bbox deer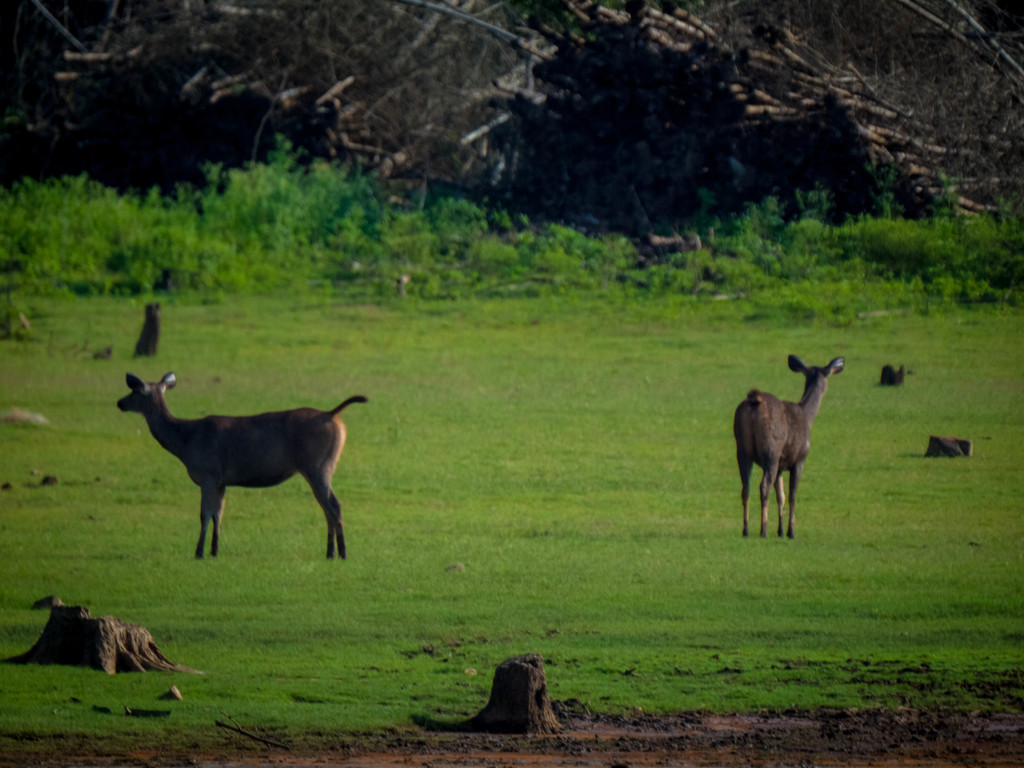
{"left": 736, "top": 355, "right": 847, "bottom": 536}
